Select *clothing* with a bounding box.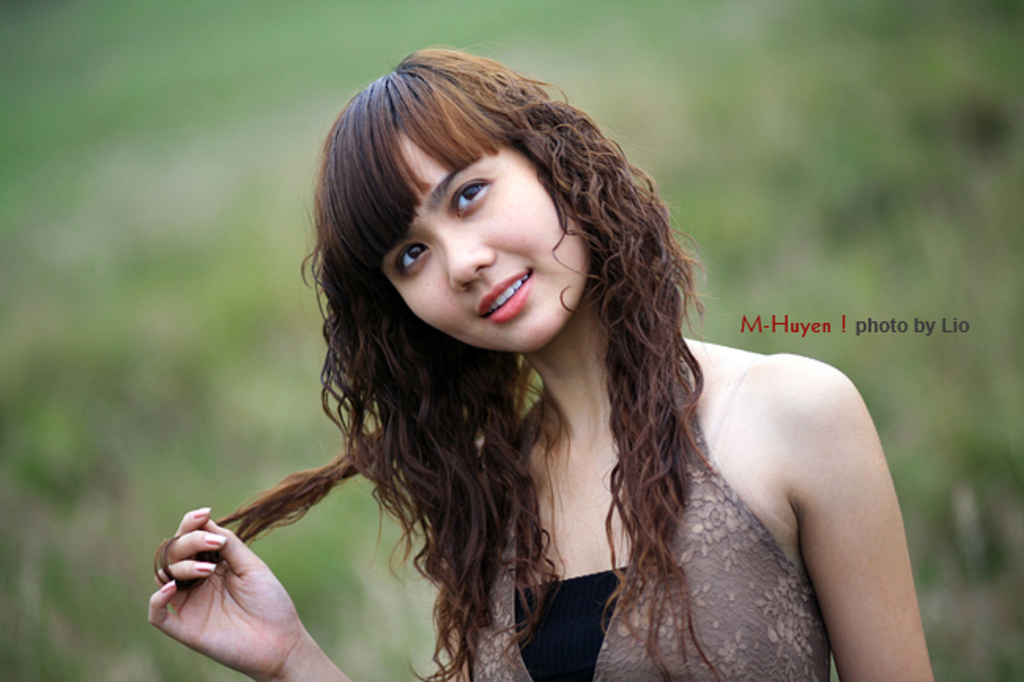
x1=468 y1=392 x2=835 y2=680.
